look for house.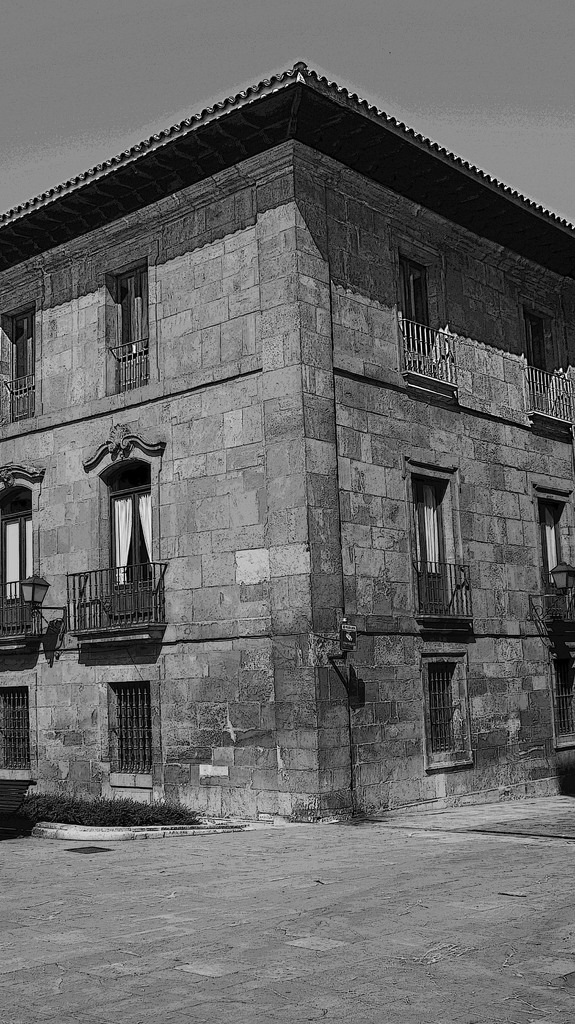
Found: region(20, 38, 563, 890).
